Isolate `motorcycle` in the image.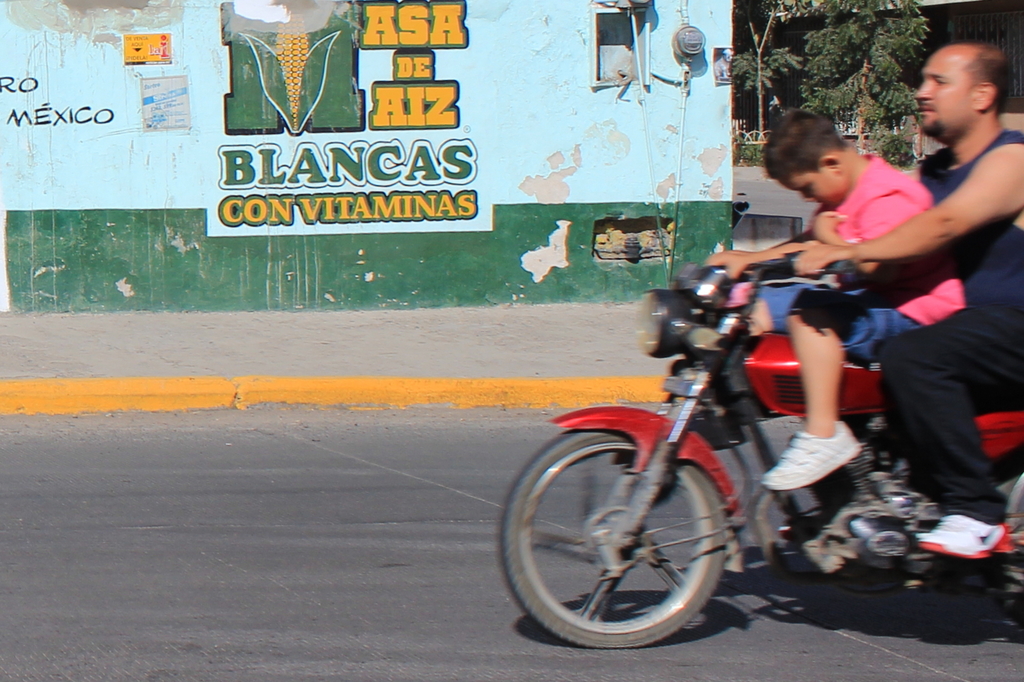
Isolated region: [x1=483, y1=210, x2=989, y2=669].
